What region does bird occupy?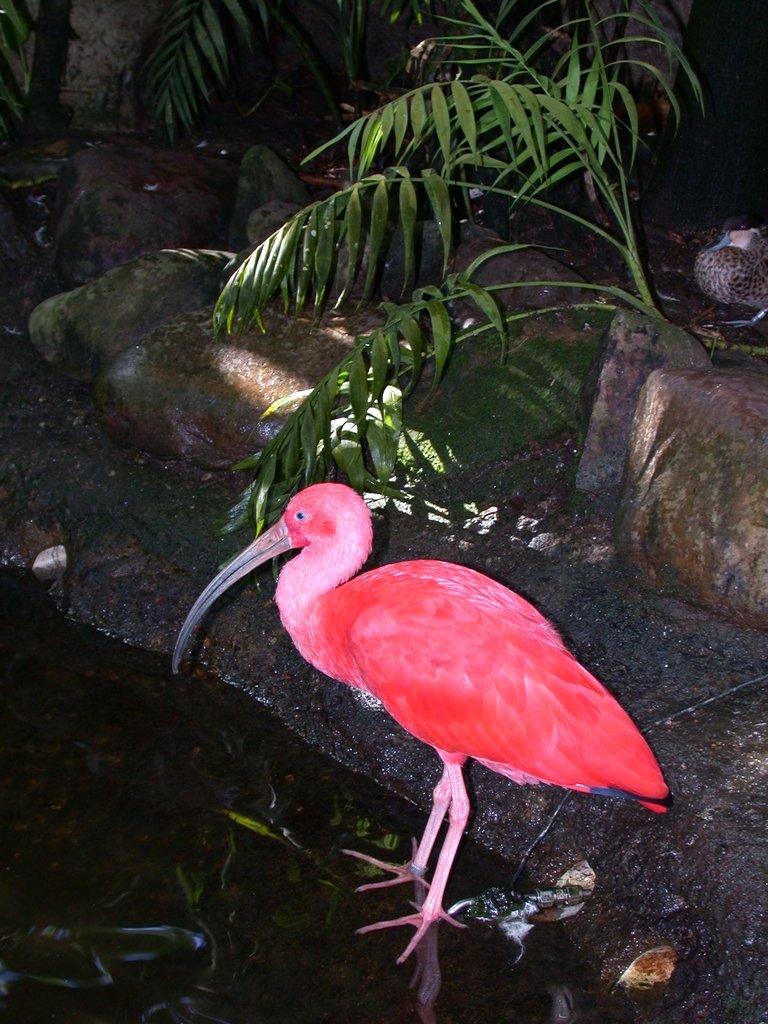
select_region(173, 476, 655, 956).
